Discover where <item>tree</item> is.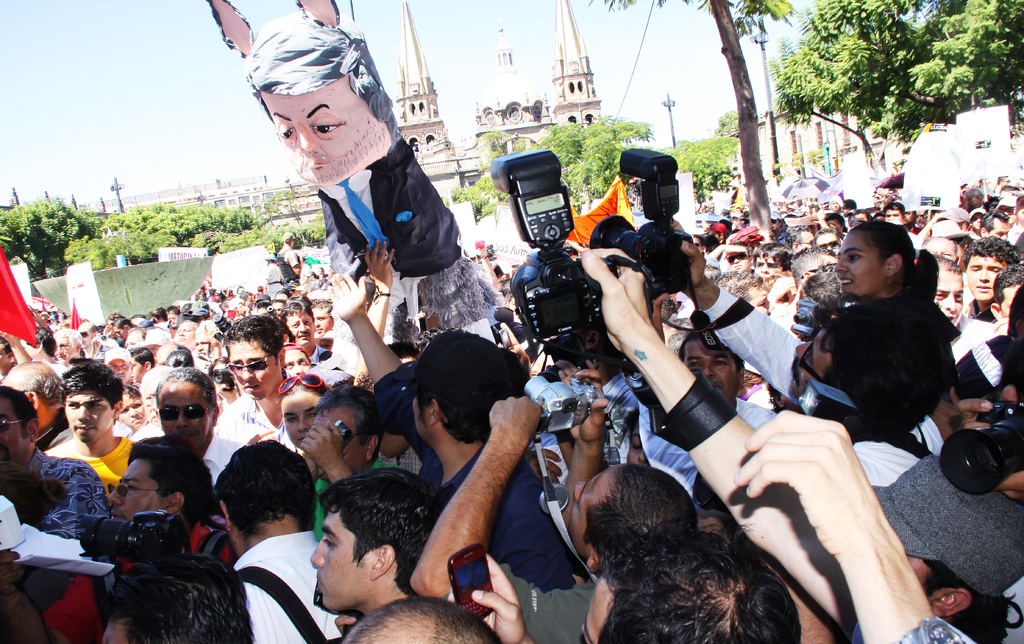
Discovered at <bbox>476, 115, 659, 208</bbox>.
